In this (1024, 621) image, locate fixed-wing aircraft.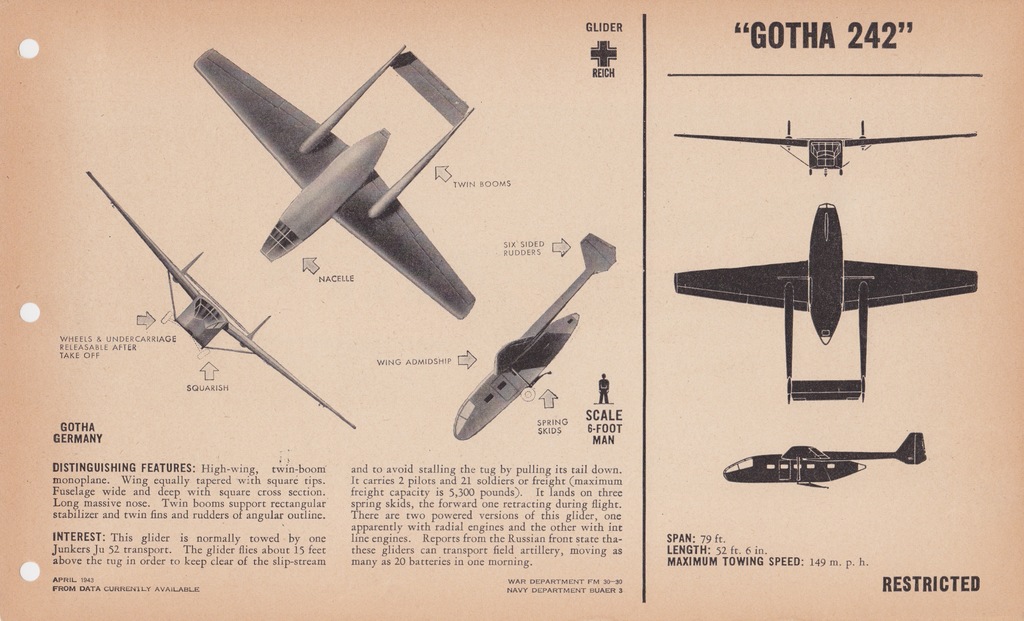
Bounding box: <bbox>456, 232, 616, 442</bbox>.
